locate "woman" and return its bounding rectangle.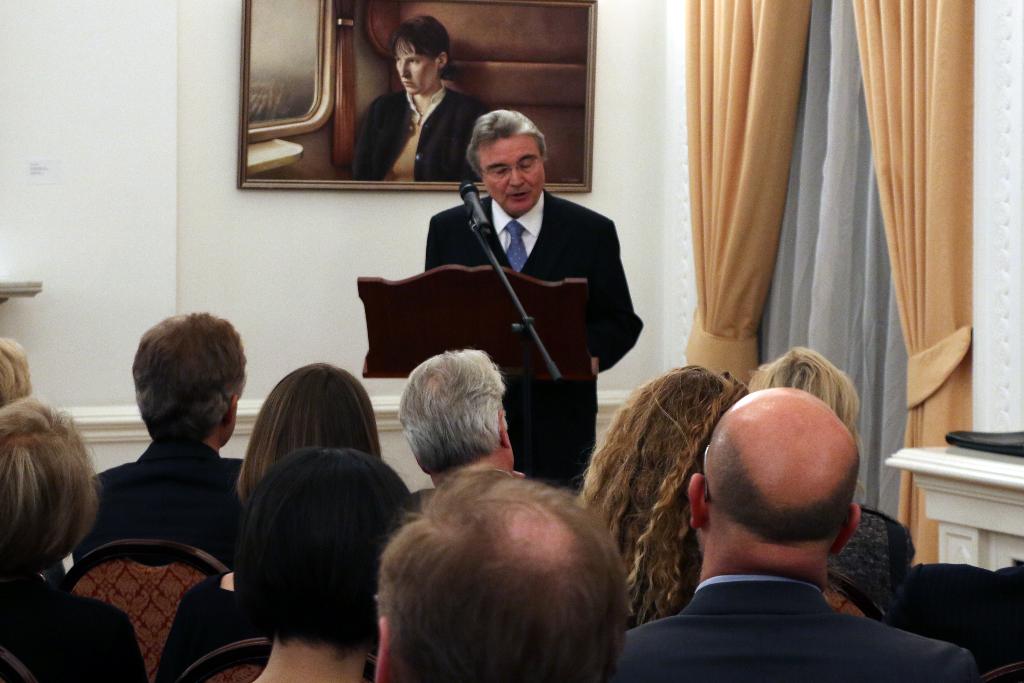
detection(140, 350, 353, 670).
